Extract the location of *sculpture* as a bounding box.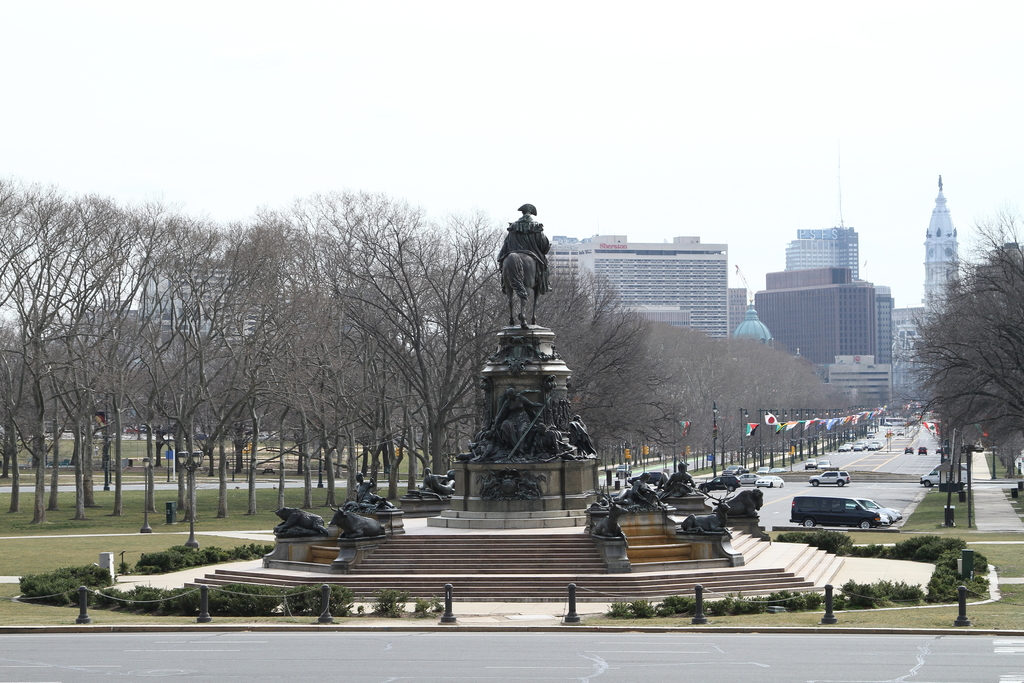
bbox=[679, 482, 738, 543].
